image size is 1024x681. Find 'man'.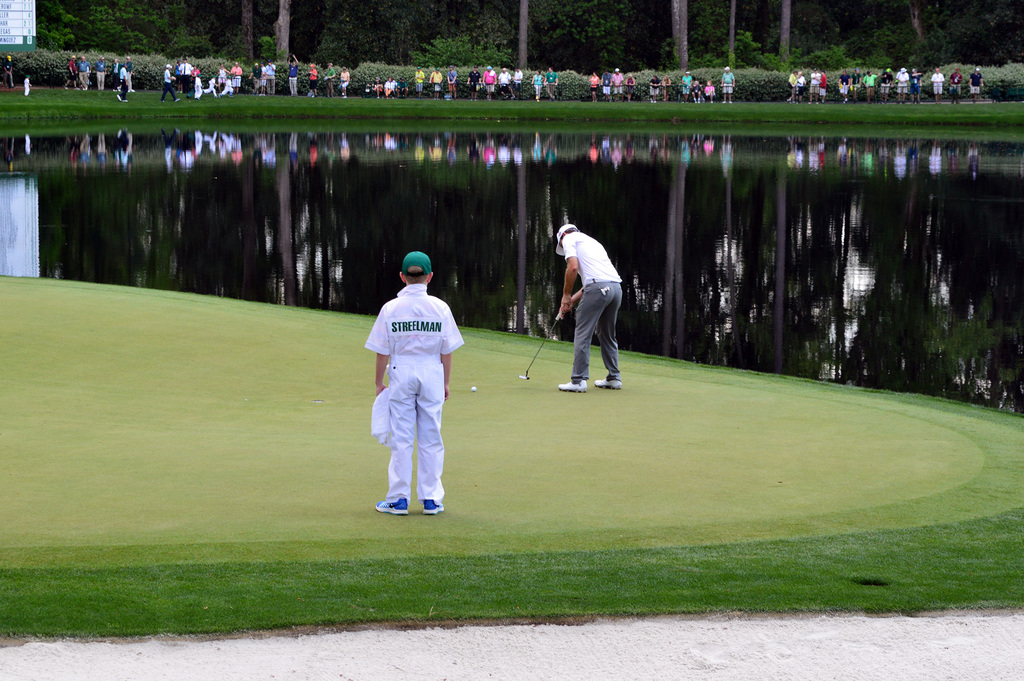
x1=554, y1=218, x2=637, y2=402.
